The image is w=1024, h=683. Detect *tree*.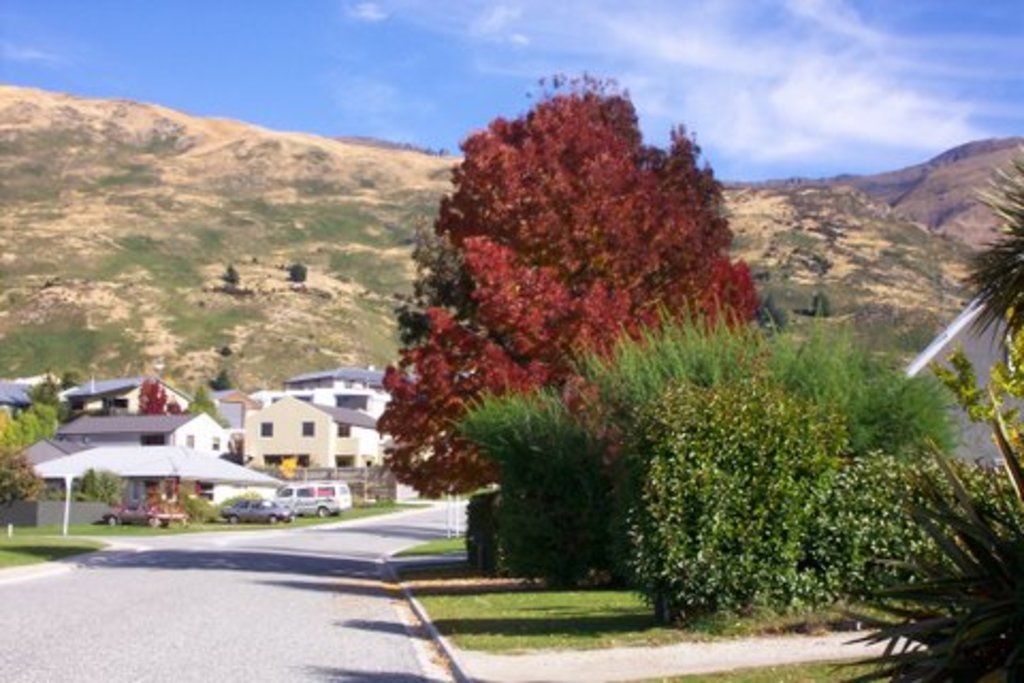
Detection: region(949, 147, 1022, 327).
